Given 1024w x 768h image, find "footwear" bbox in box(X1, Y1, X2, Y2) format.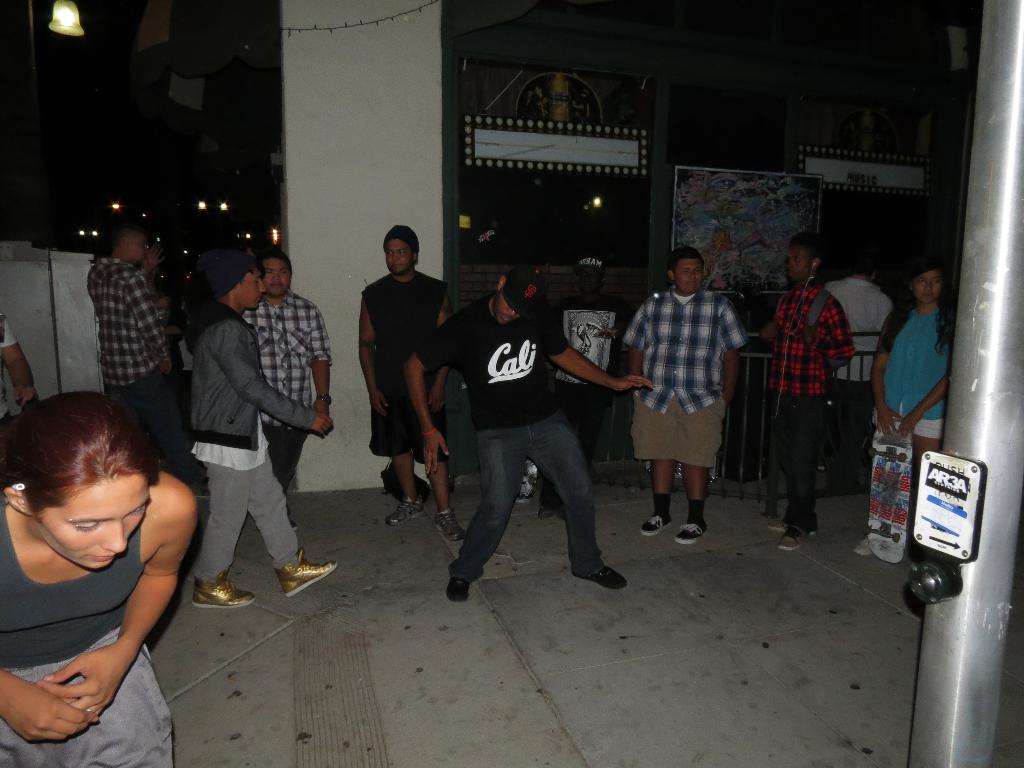
box(778, 532, 805, 553).
